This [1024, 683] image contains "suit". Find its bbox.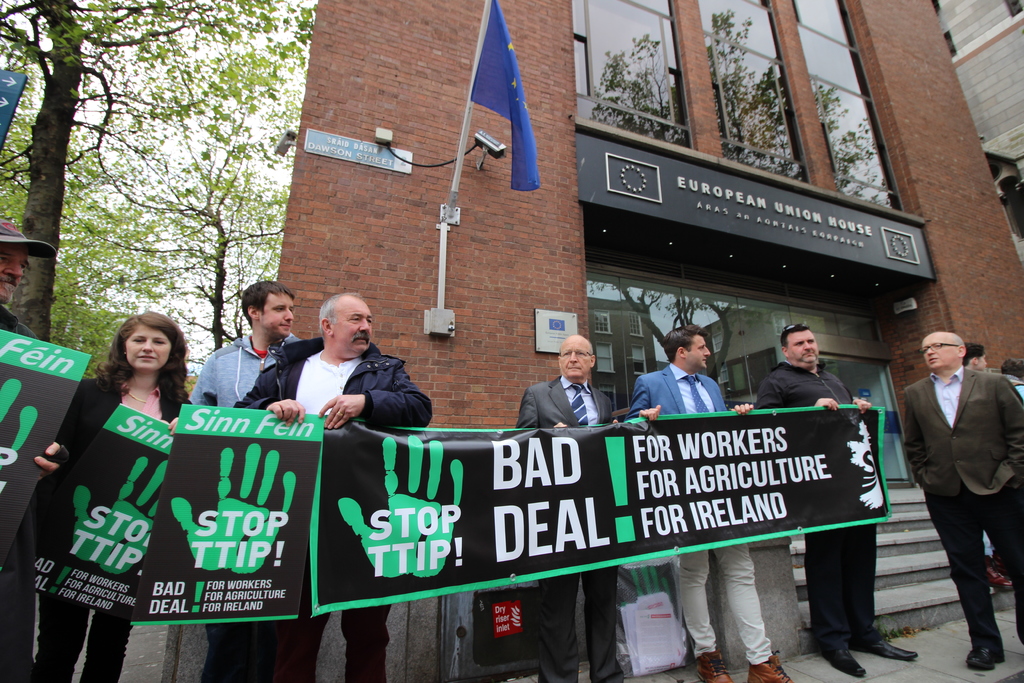
627/362/772/667.
